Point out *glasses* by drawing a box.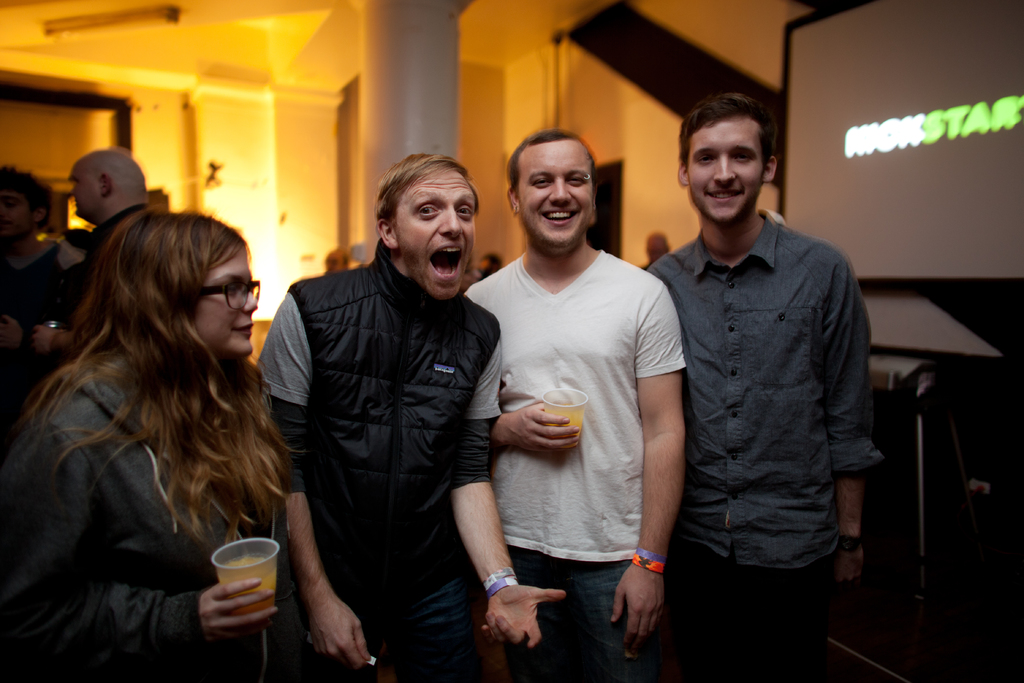
(left=199, top=276, right=261, bottom=315).
